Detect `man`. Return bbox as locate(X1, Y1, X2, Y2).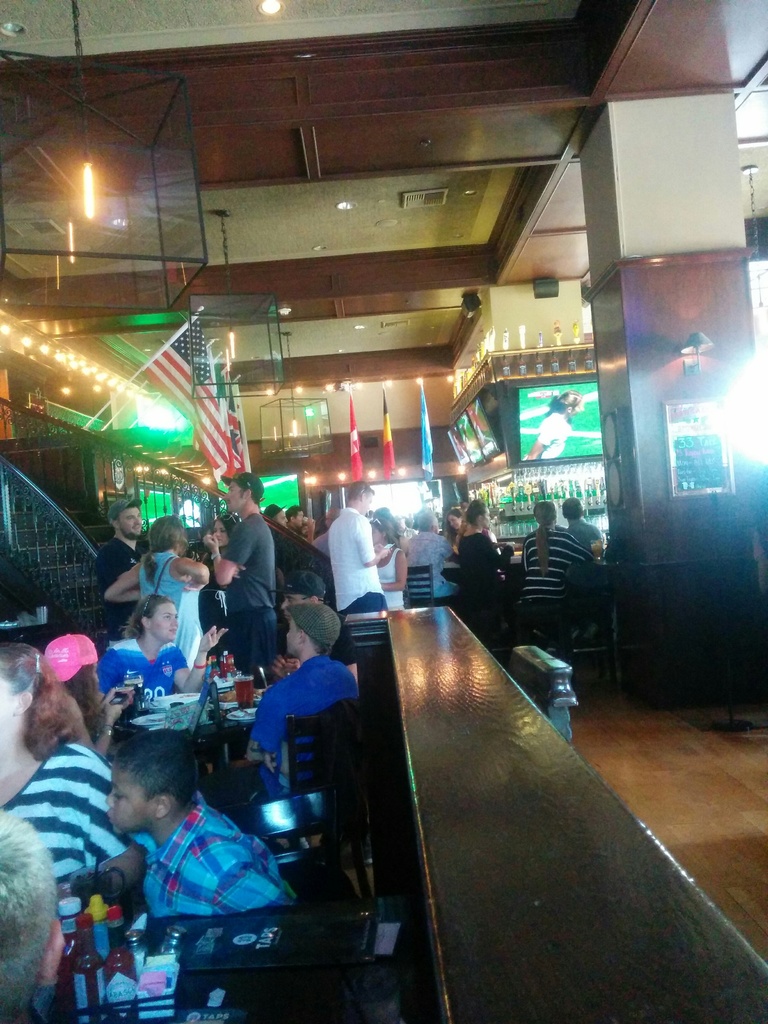
locate(91, 499, 141, 636).
